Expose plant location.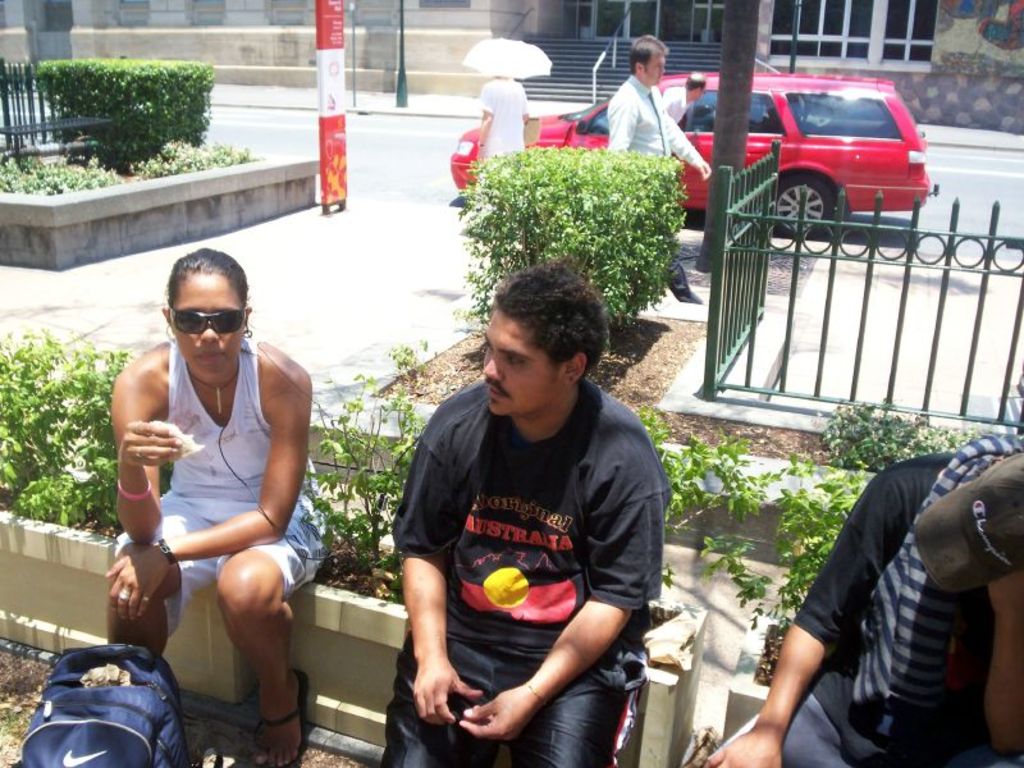
Exposed at {"x1": 133, "y1": 132, "x2": 244, "y2": 182}.
